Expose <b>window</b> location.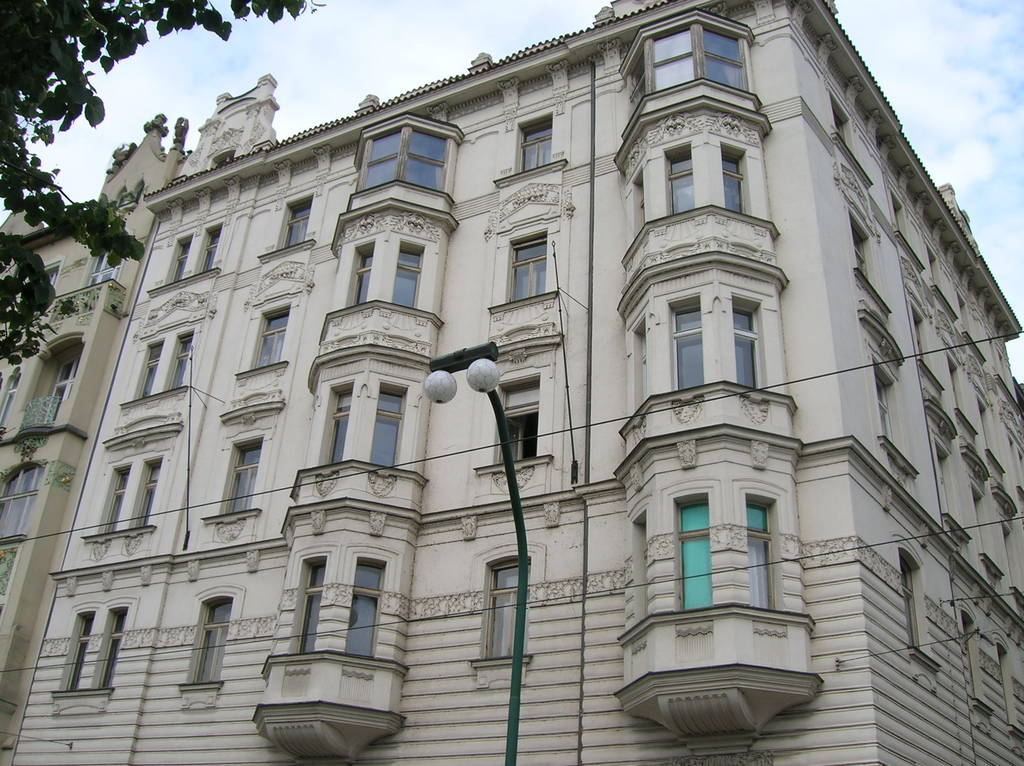
Exposed at bbox=[654, 30, 694, 87].
